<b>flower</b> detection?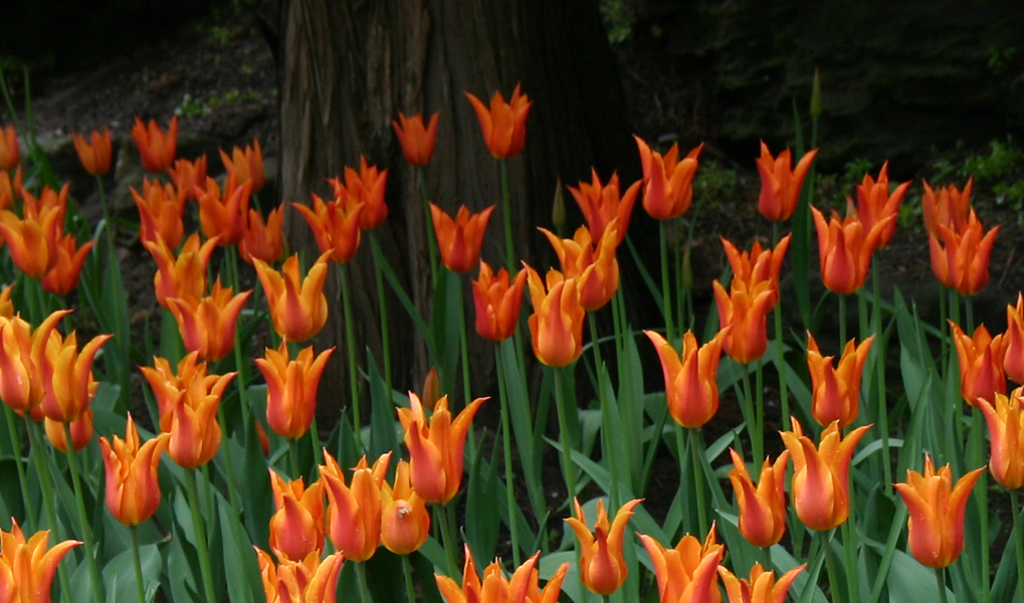
[0, 129, 16, 171]
